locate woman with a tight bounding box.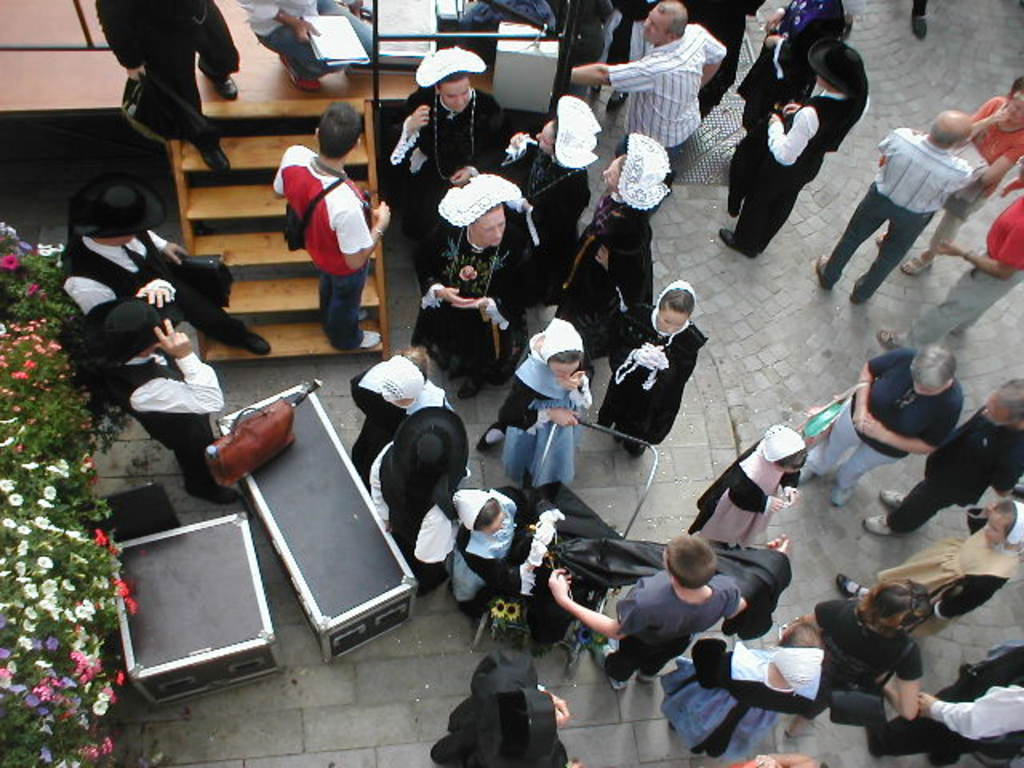
l=403, t=171, r=547, b=410.
